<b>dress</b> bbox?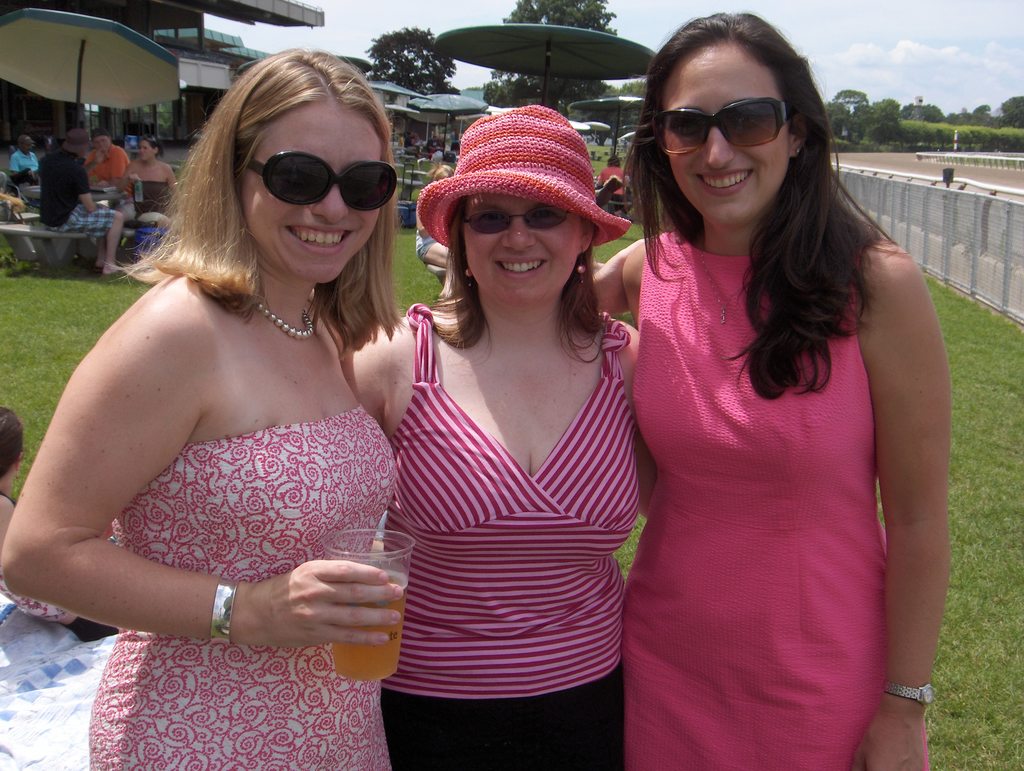
detection(85, 403, 397, 770)
